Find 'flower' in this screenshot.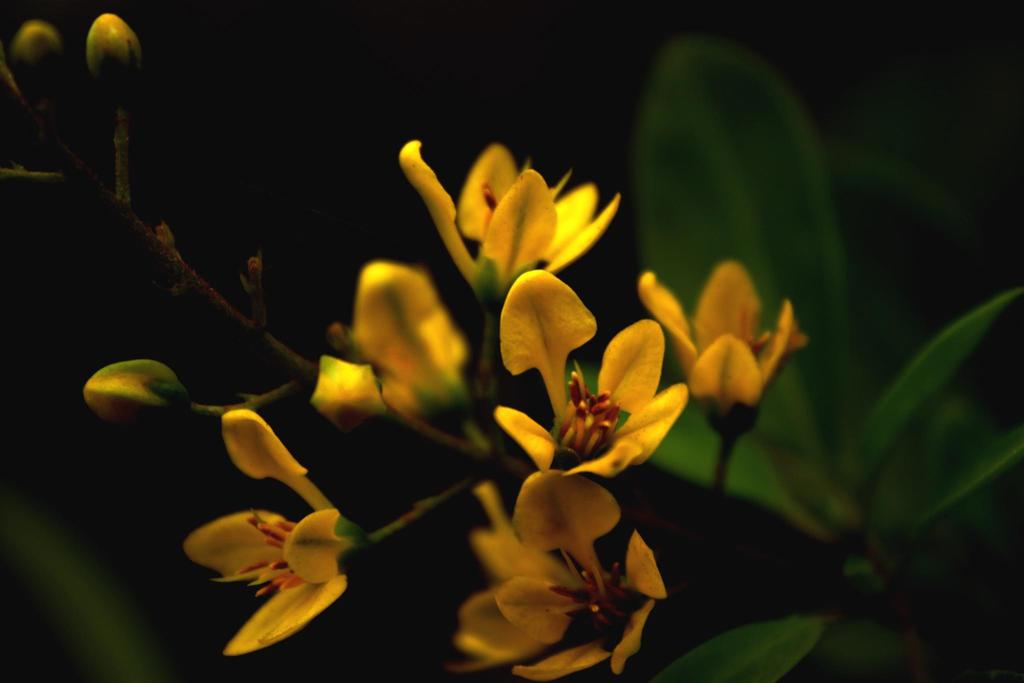
The bounding box for 'flower' is detection(310, 261, 482, 431).
